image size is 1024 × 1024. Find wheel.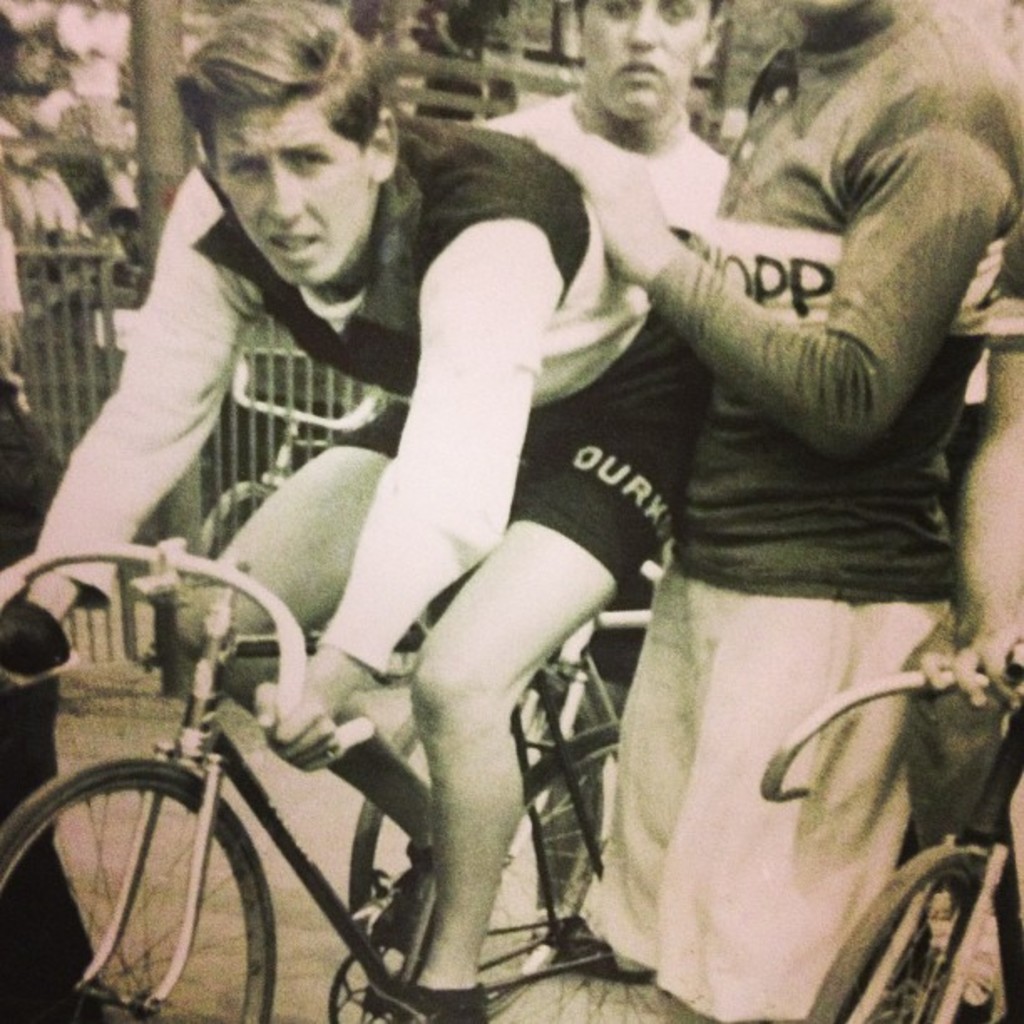
bbox(201, 470, 274, 561).
